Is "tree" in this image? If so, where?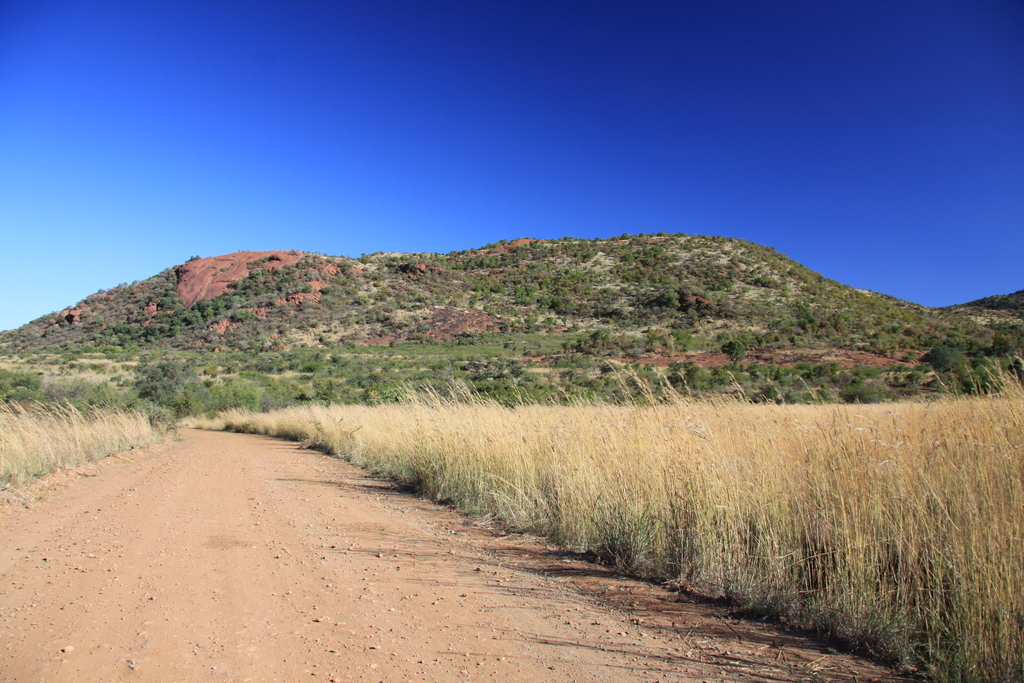
Yes, at x1=963, y1=332, x2=987, y2=351.
